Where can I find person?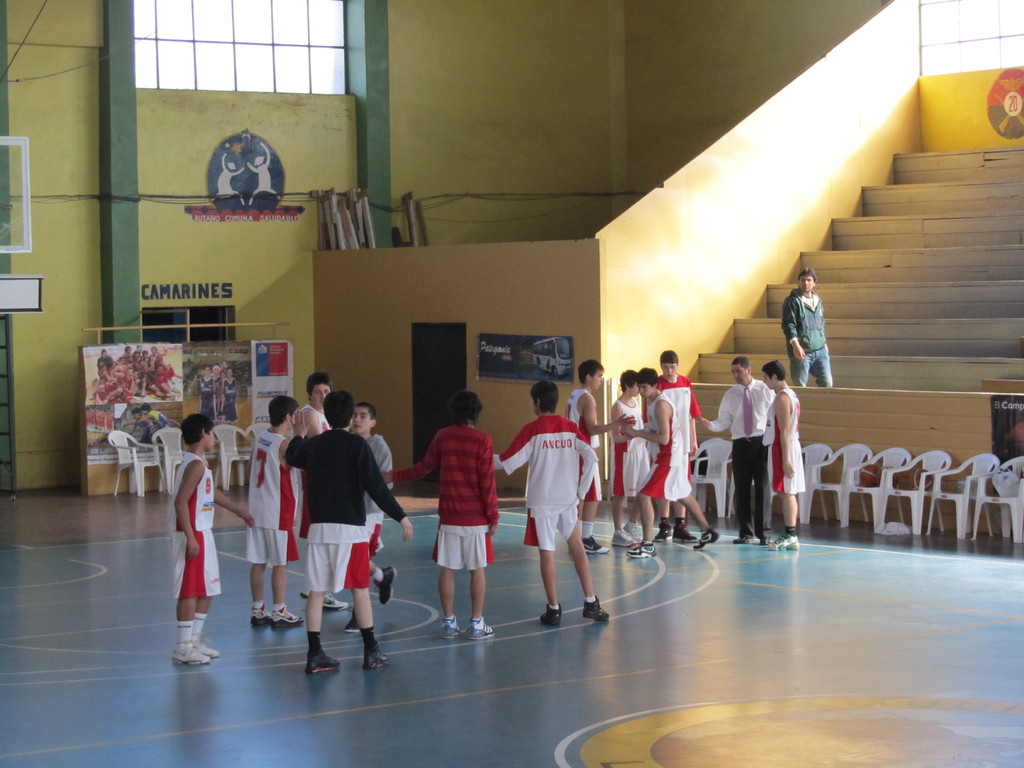
You can find it at (653, 342, 699, 543).
